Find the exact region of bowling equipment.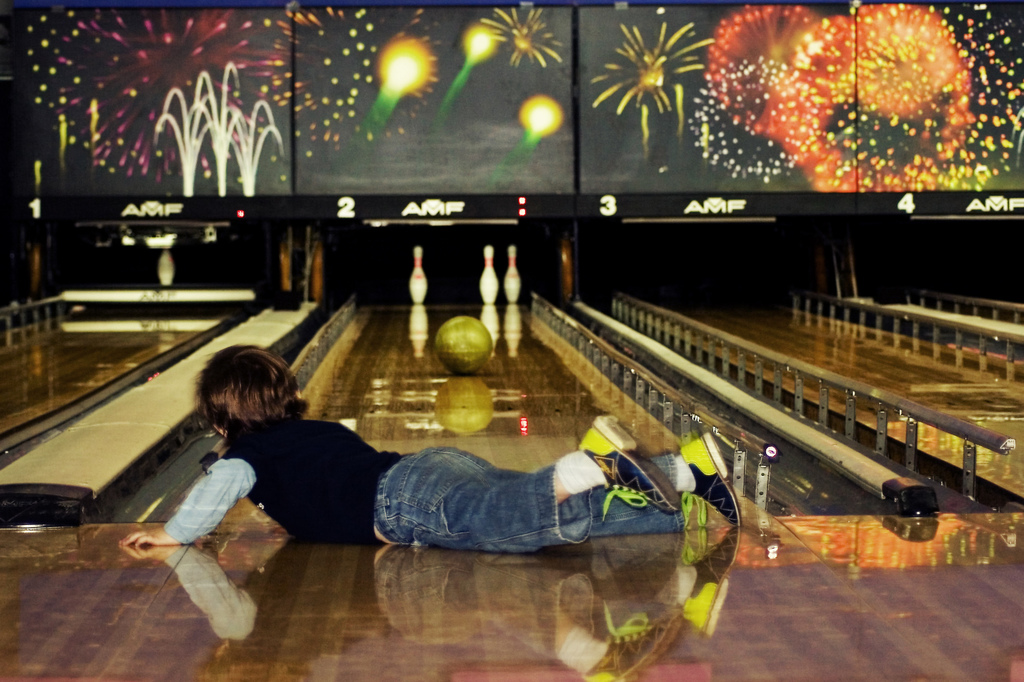
Exact region: {"x1": 474, "y1": 247, "x2": 497, "y2": 305}.
